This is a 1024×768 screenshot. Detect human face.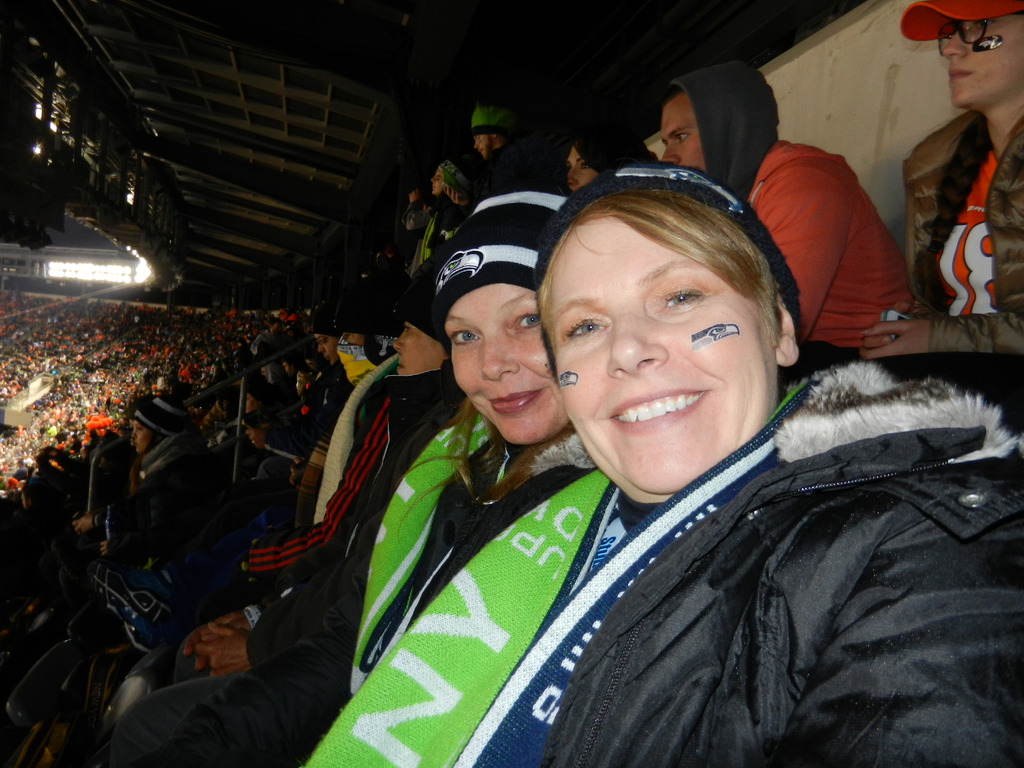
456 285 564 443.
